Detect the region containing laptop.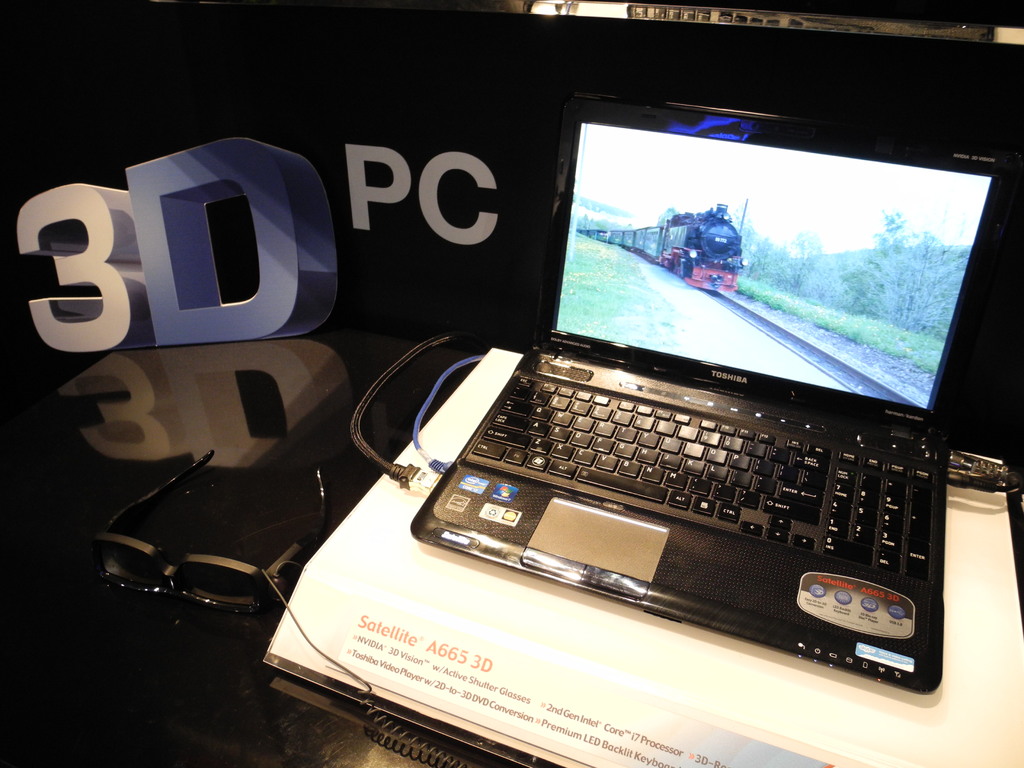
region(408, 82, 1023, 693).
